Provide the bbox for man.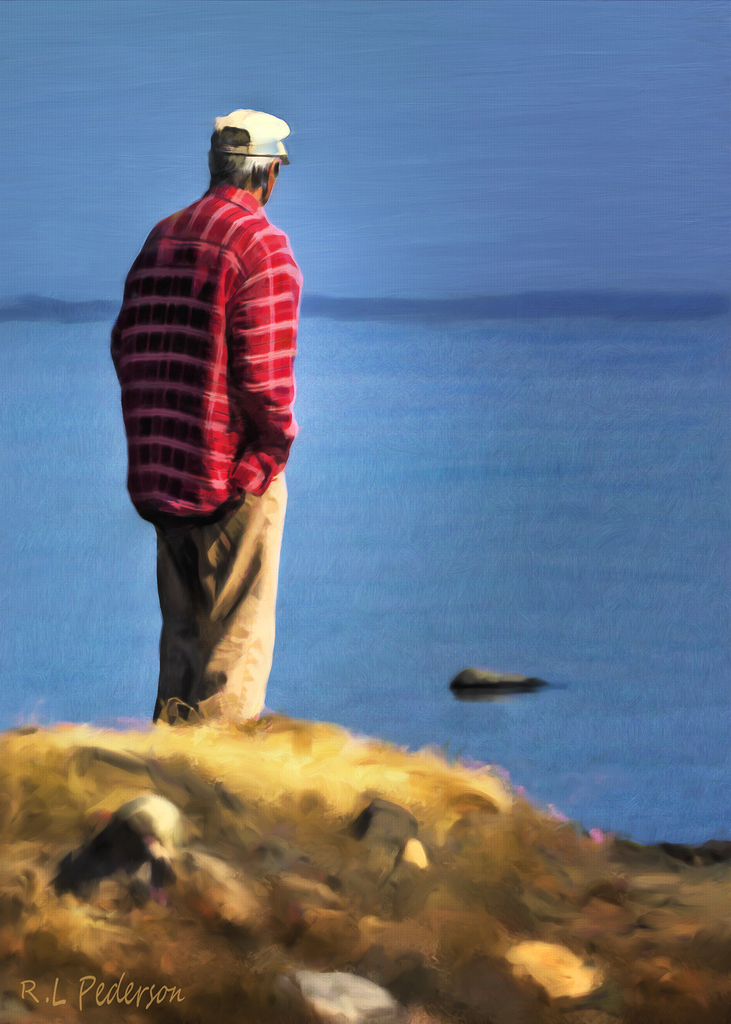
pyautogui.locateOnScreen(104, 120, 327, 748).
